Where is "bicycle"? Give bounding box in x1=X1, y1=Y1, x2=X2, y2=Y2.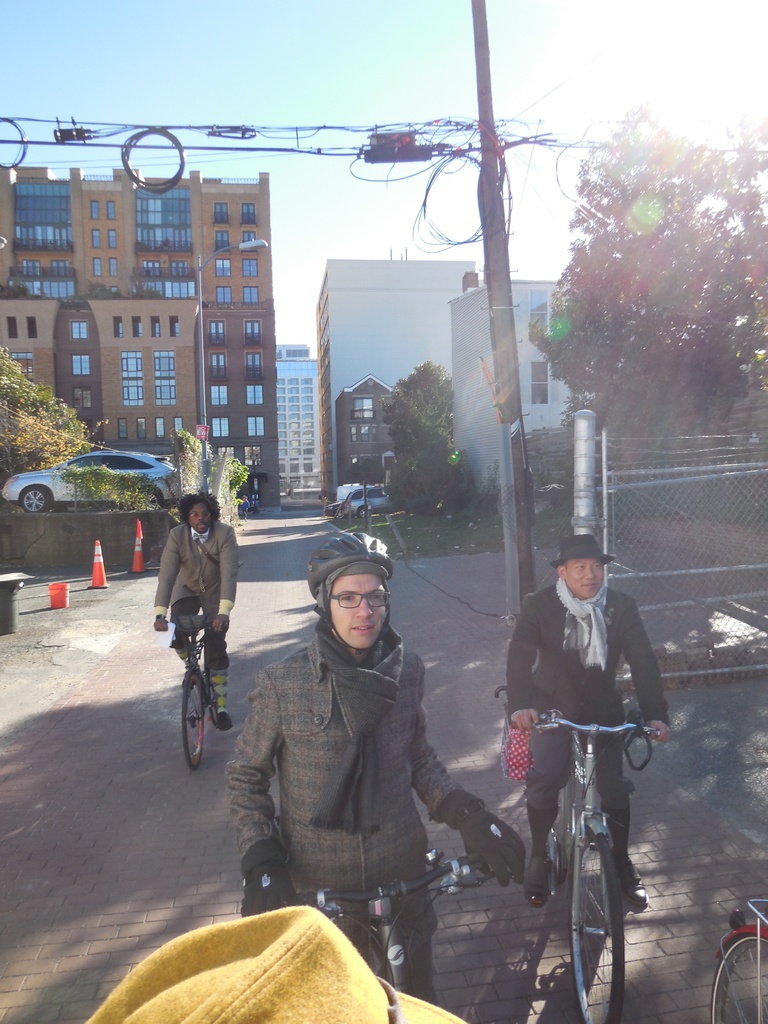
x1=162, y1=605, x2=220, y2=774.
